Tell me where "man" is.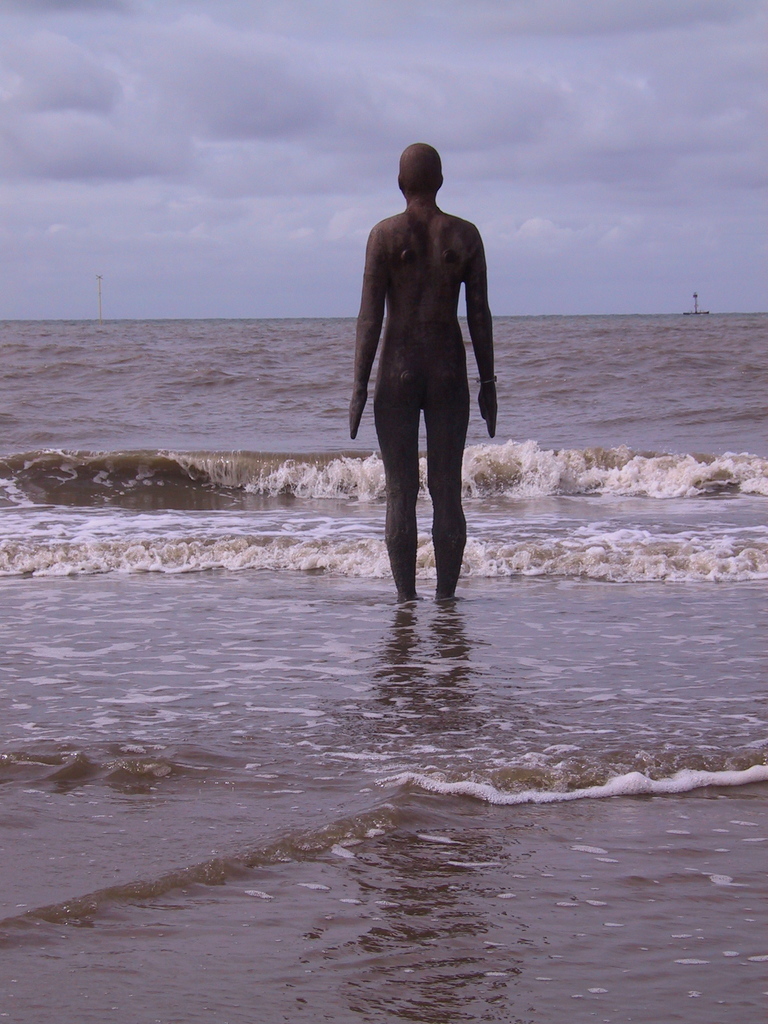
"man" is at select_region(346, 130, 501, 621).
